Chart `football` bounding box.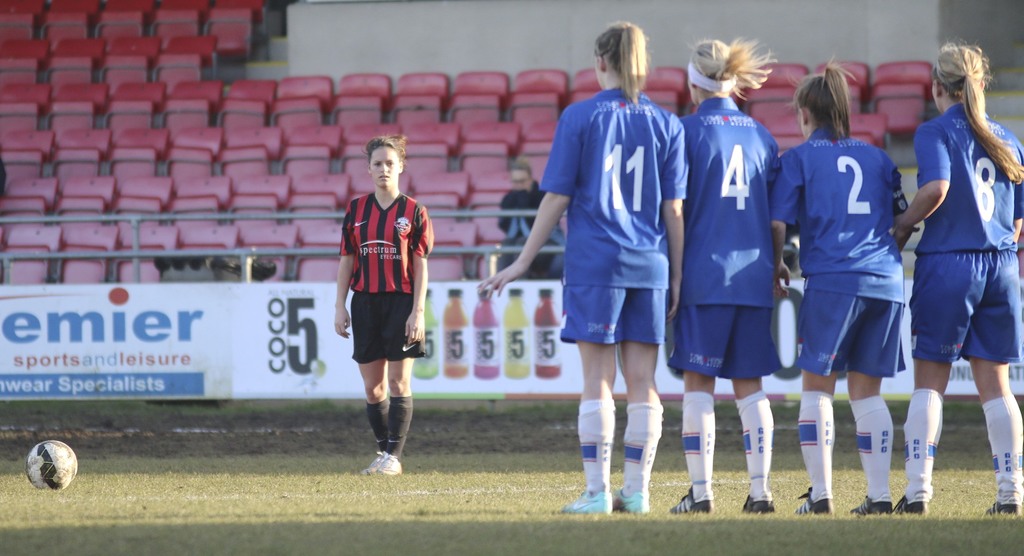
Charted: bbox=(25, 441, 77, 488).
